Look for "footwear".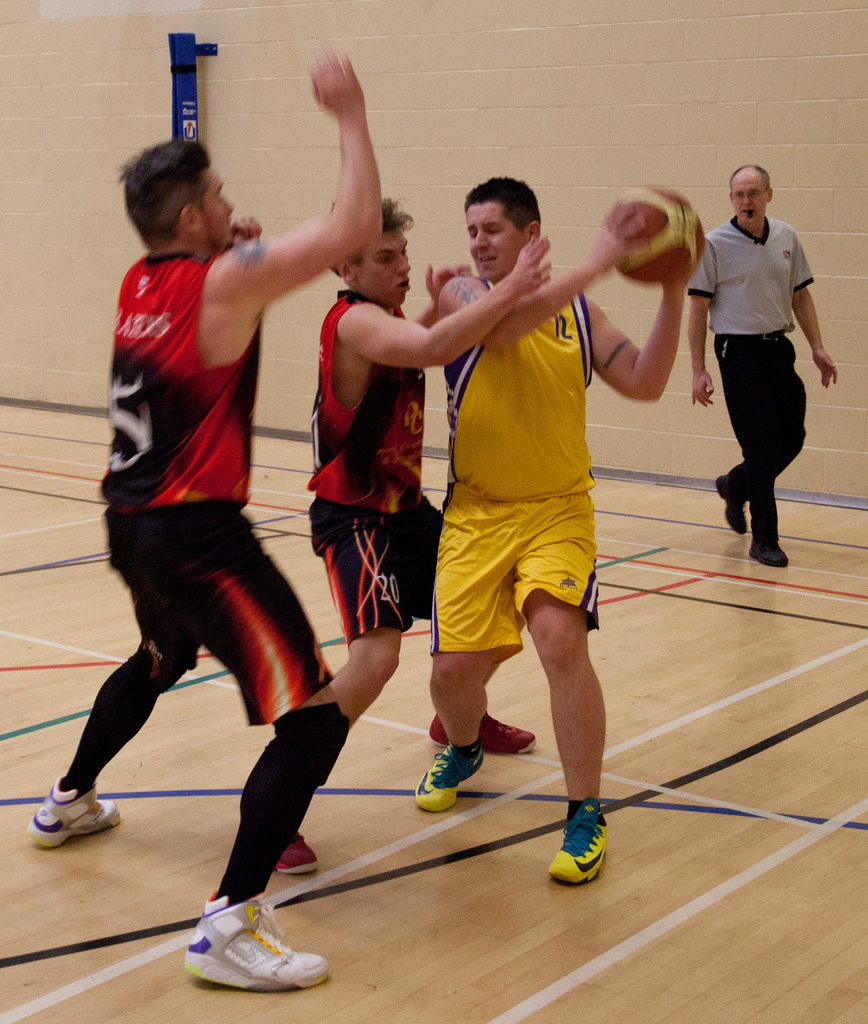
Found: (x1=185, y1=893, x2=327, y2=989).
